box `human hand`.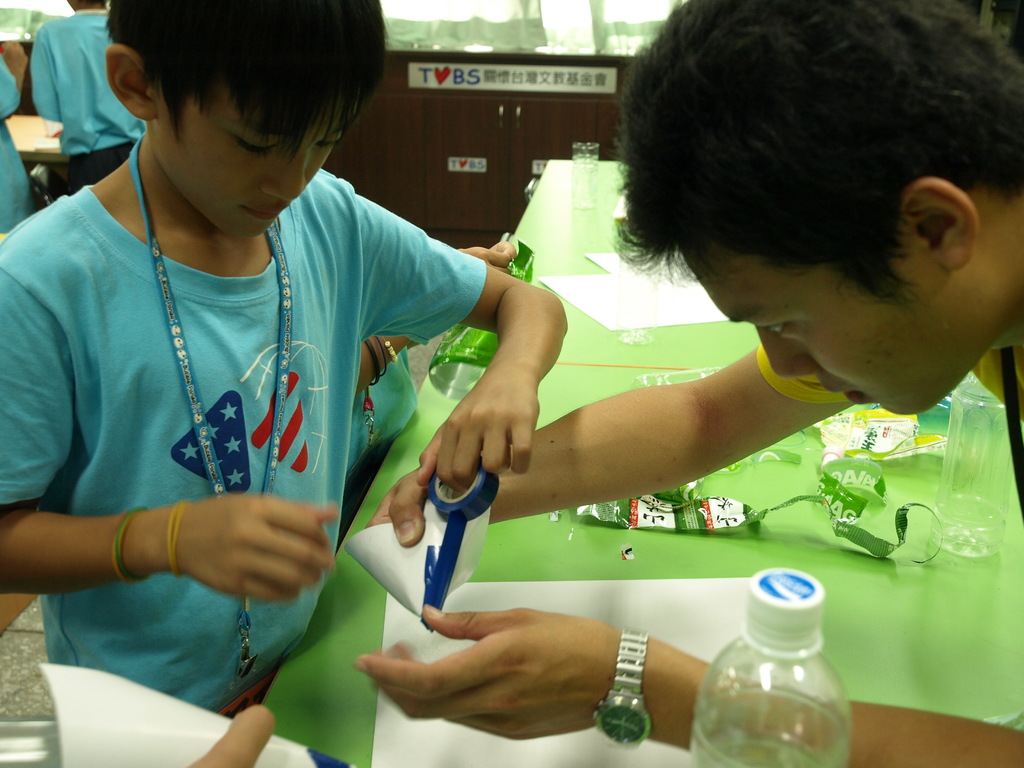
detection(490, 241, 519, 261).
